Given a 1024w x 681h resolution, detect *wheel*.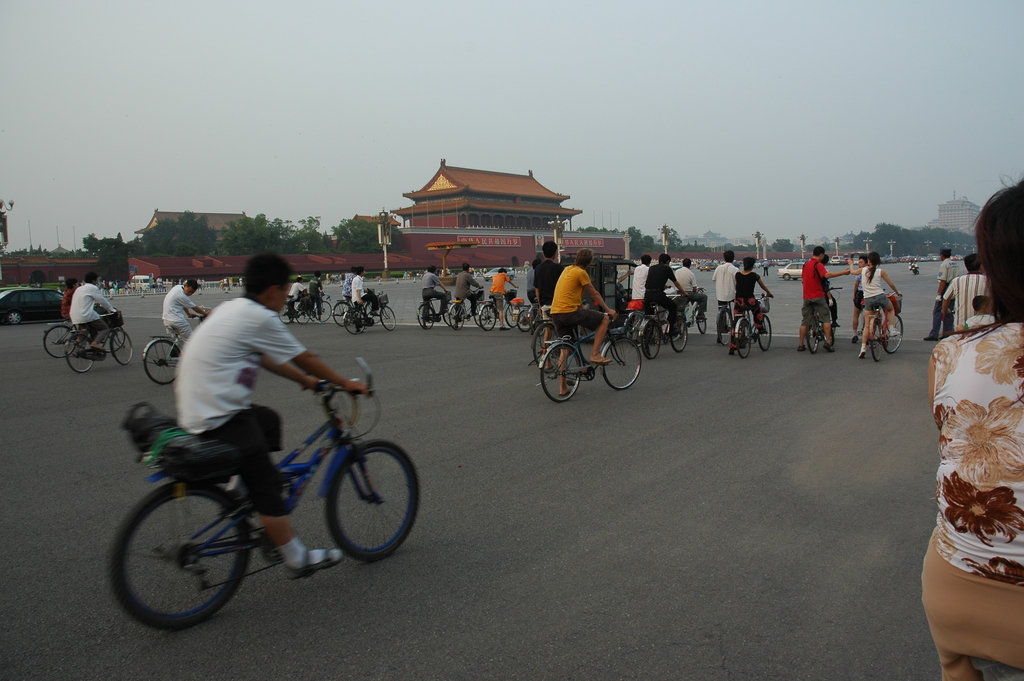
pyautogui.locateOnScreen(758, 312, 778, 352).
